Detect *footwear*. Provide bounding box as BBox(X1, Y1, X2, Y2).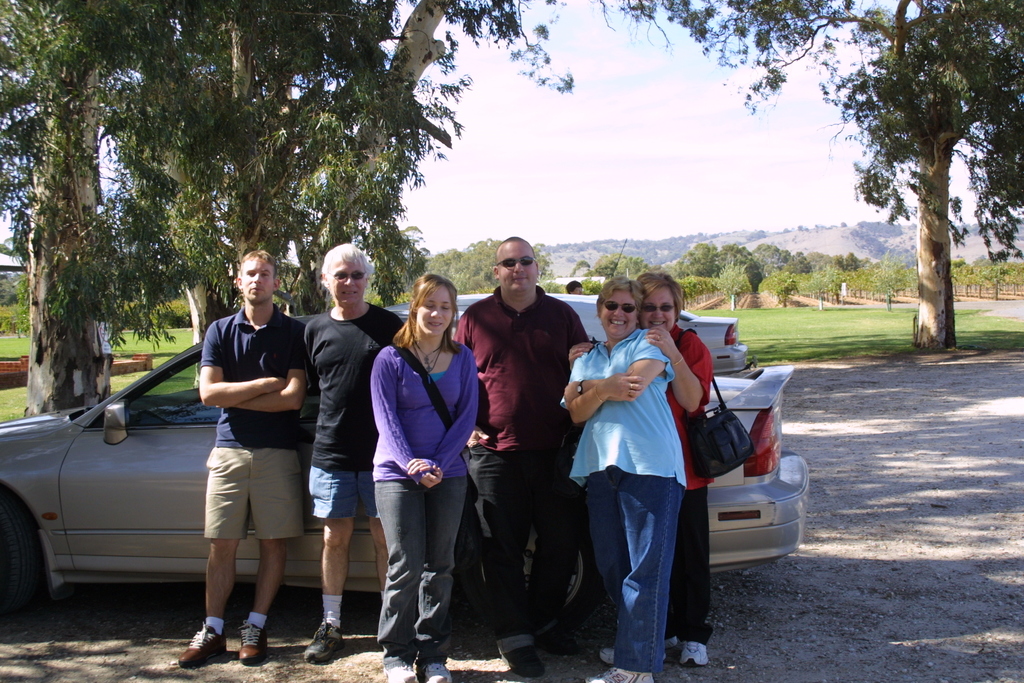
BBox(665, 635, 676, 649).
